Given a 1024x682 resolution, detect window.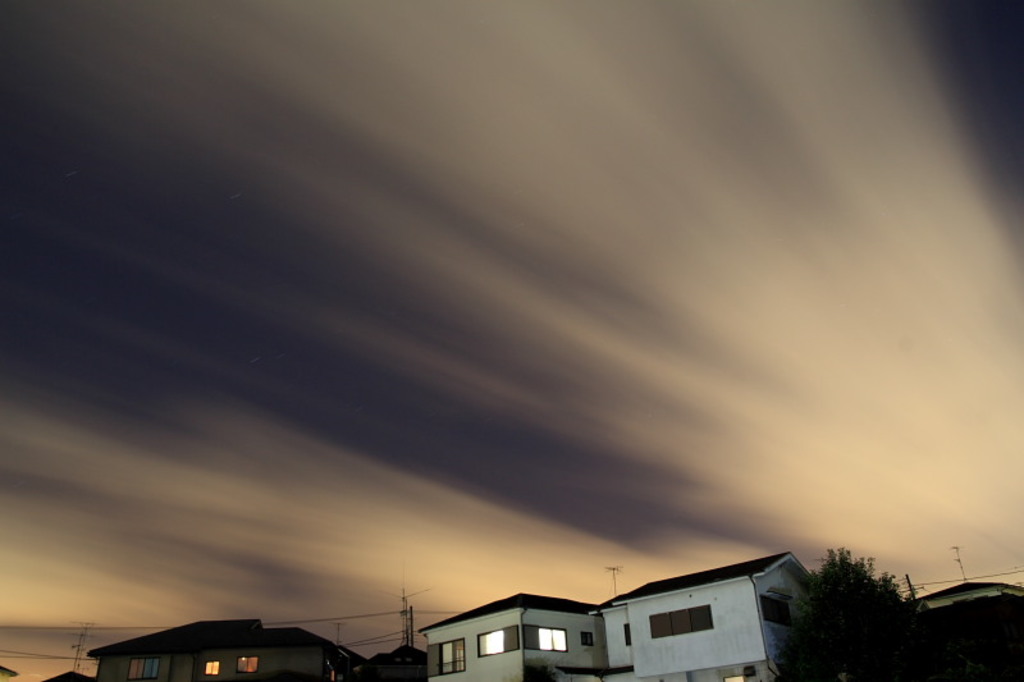
(left=239, top=655, right=257, bottom=672).
